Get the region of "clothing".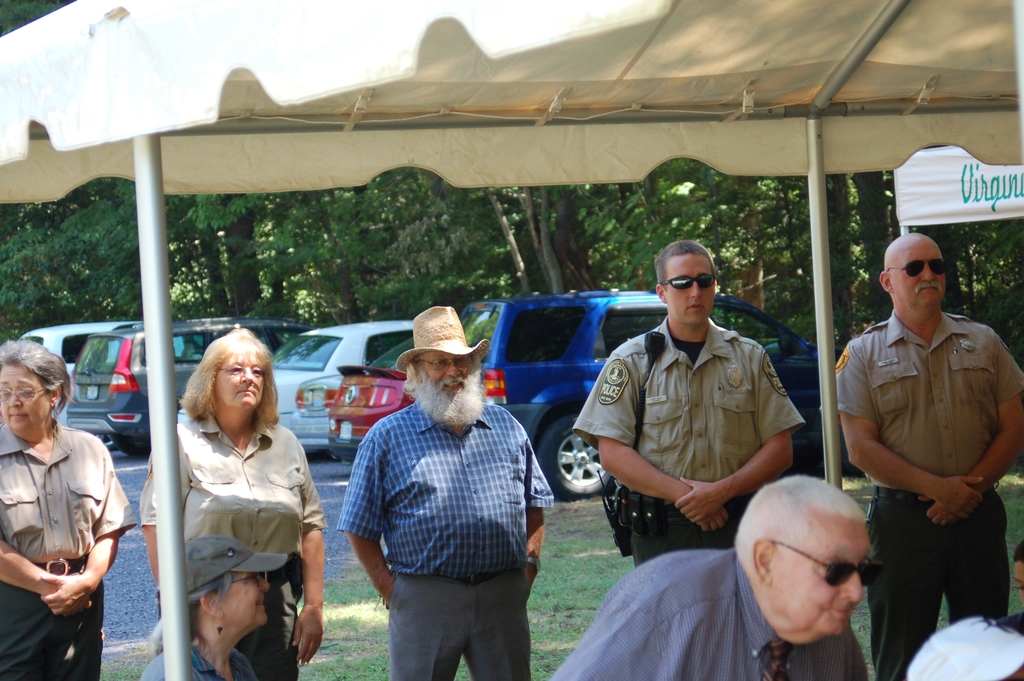
box=[835, 311, 1023, 680].
